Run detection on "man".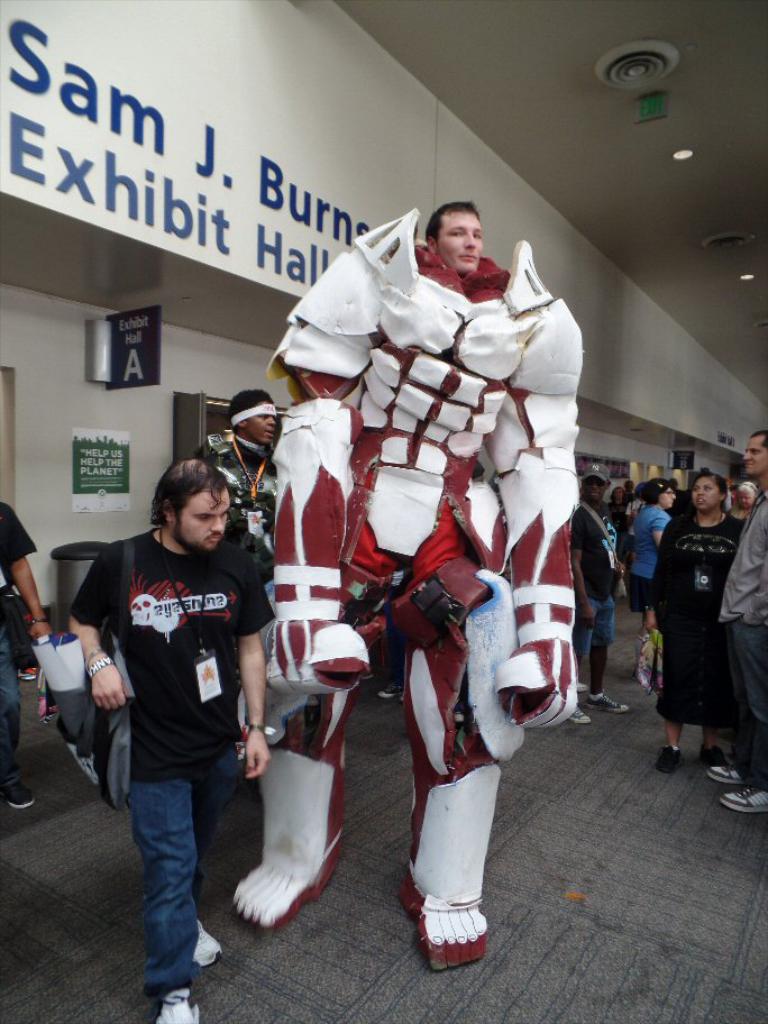
Result: select_region(429, 202, 485, 274).
